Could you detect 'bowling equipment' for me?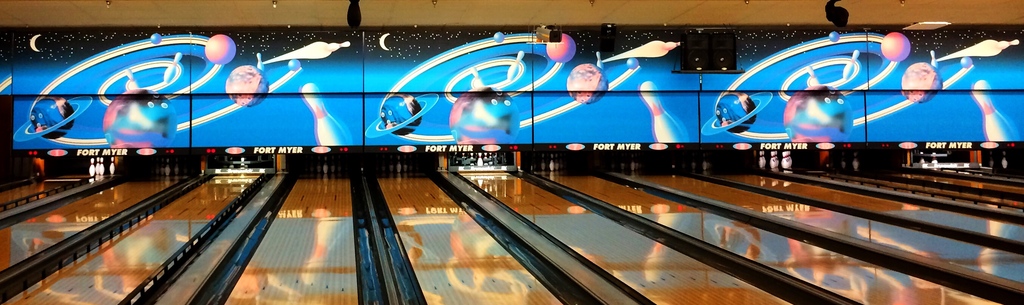
Detection result: pyautogui.locateOnScreen(902, 58, 941, 105).
